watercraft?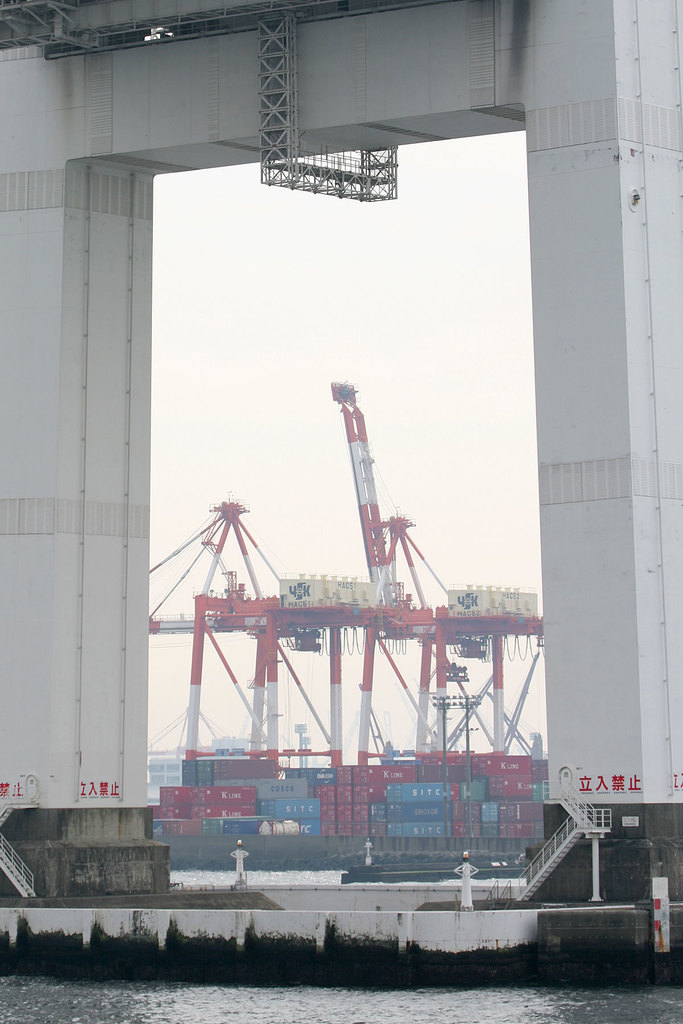
left=149, top=381, right=532, bottom=867
